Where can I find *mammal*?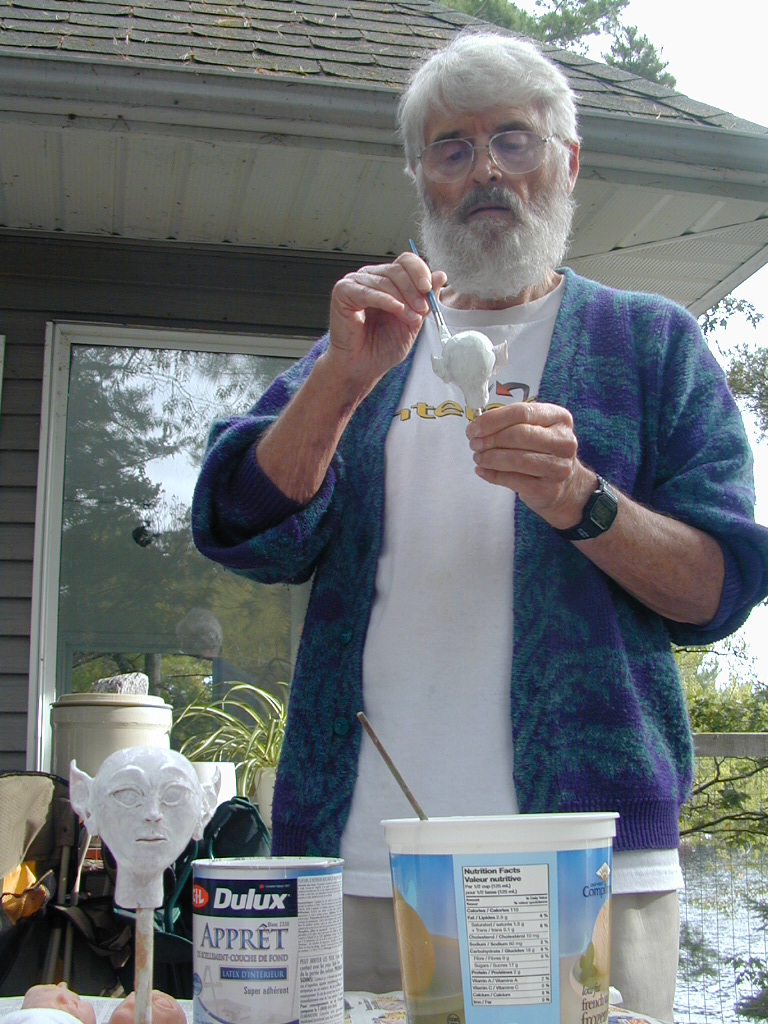
You can find it at [65, 743, 224, 876].
